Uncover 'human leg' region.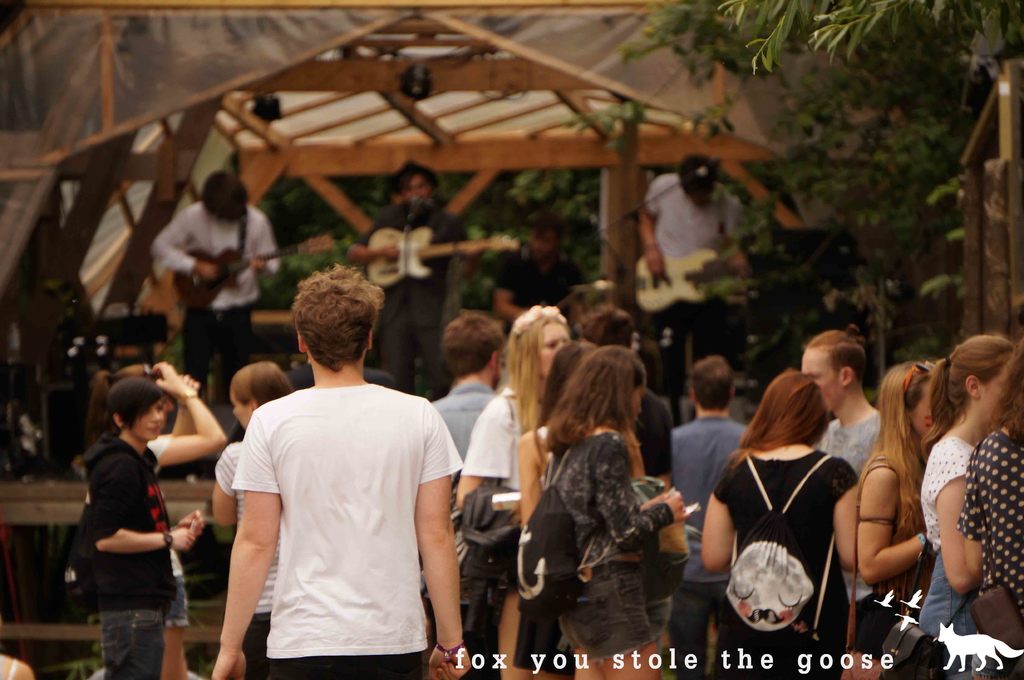
Uncovered: x1=556, y1=563, x2=663, y2=673.
